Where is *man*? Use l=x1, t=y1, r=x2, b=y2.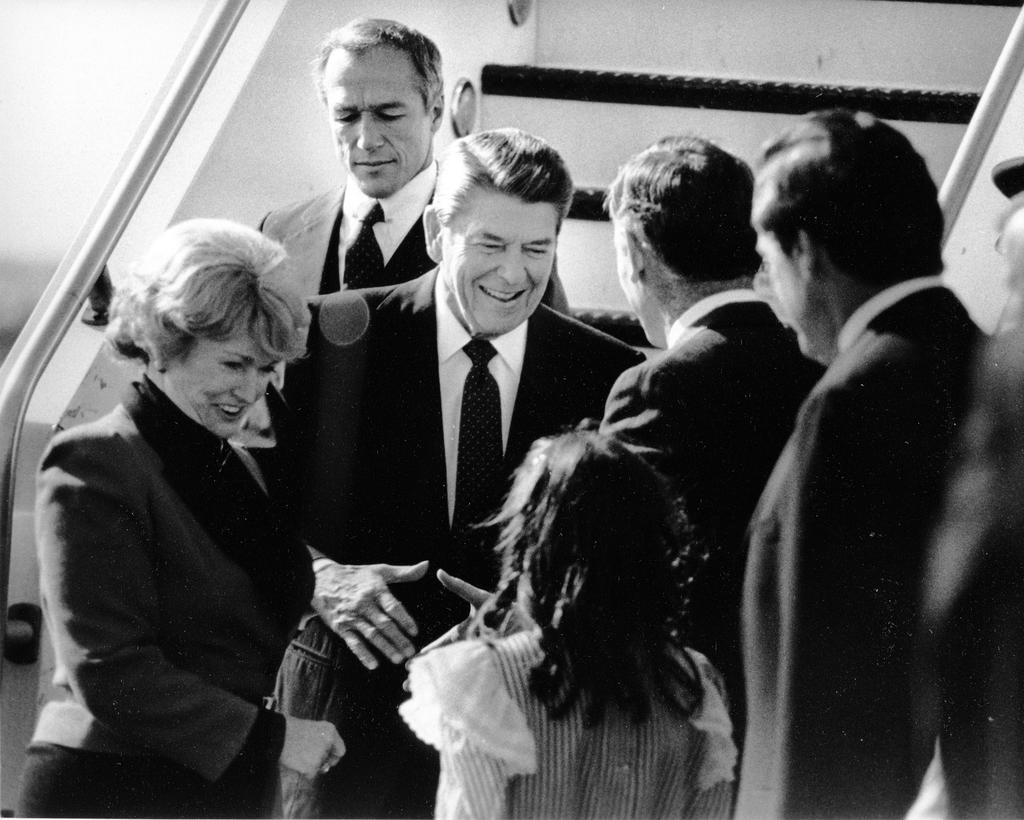
l=258, t=13, r=575, b=314.
